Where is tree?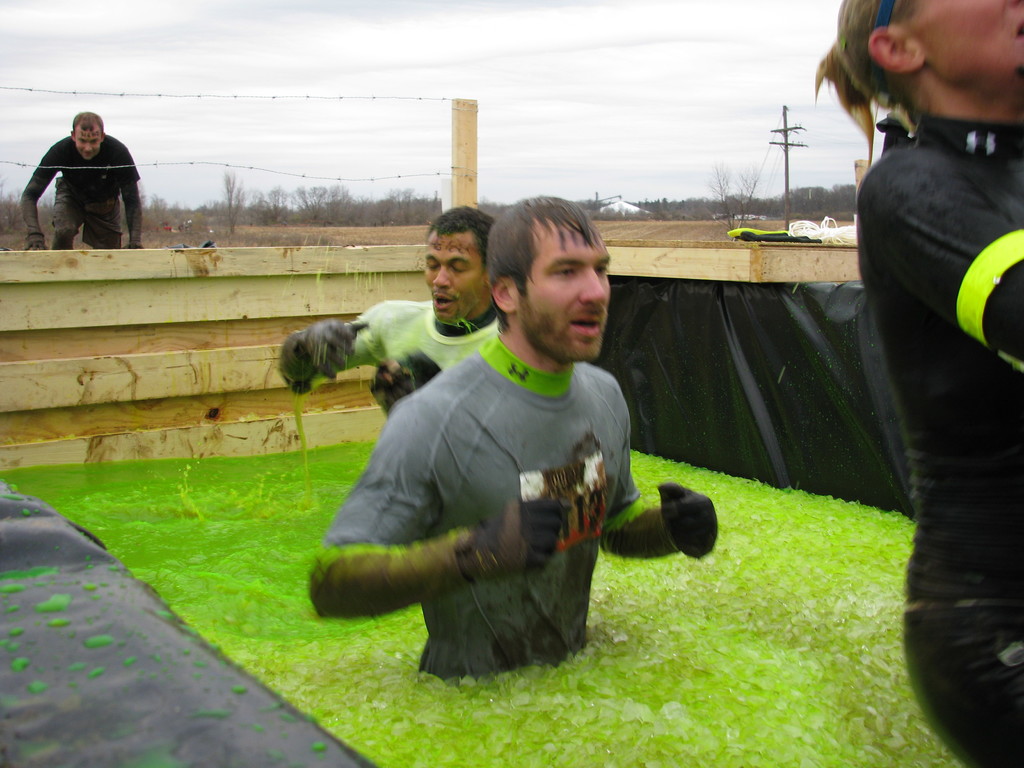
bbox=(222, 170, 247, 232).
